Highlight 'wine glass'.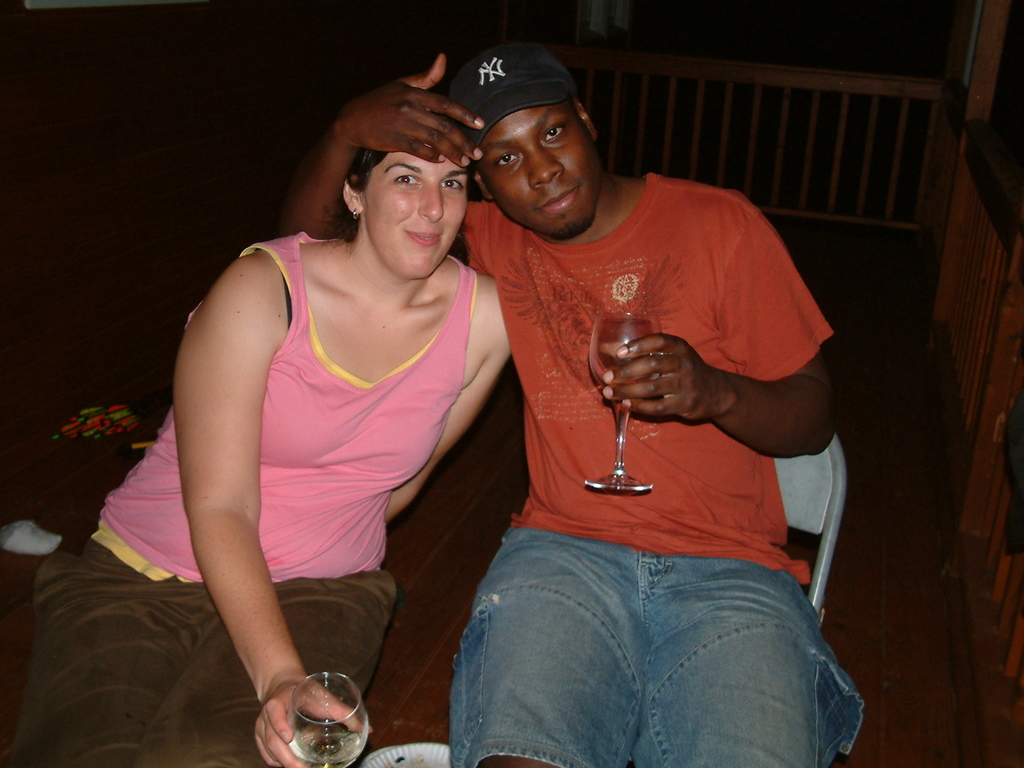
Highlighted region: crop(585, 306, 662, 489).
